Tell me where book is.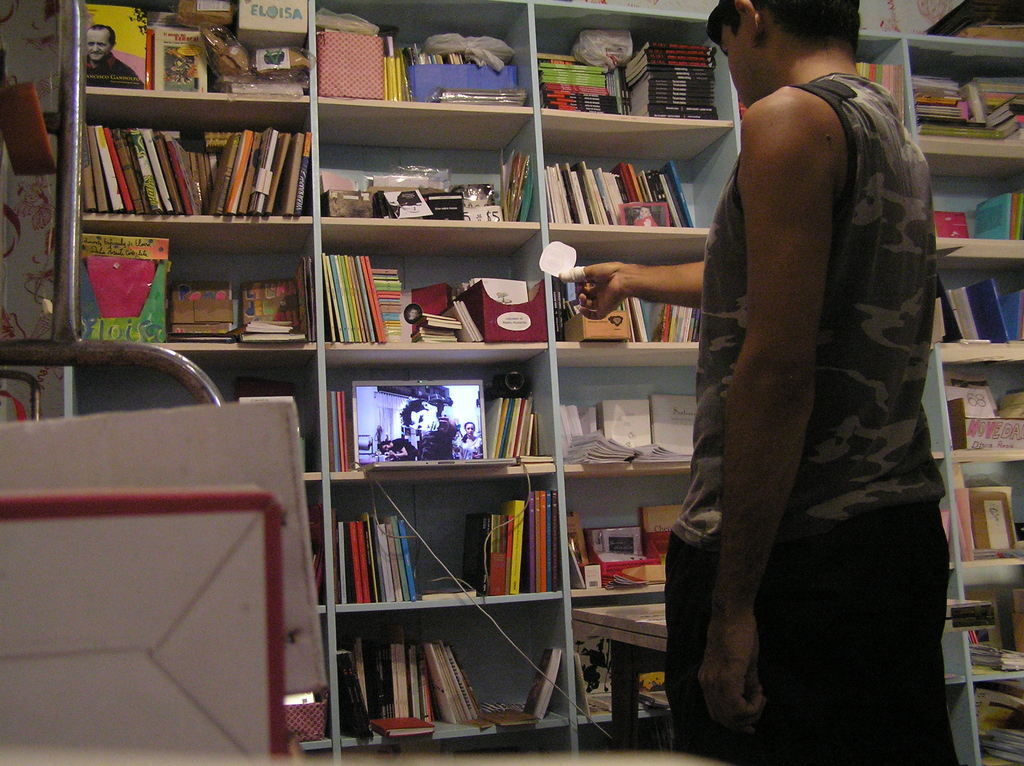
book is at pyautogui.locateOnScreen(300, 252, 316, 340).
